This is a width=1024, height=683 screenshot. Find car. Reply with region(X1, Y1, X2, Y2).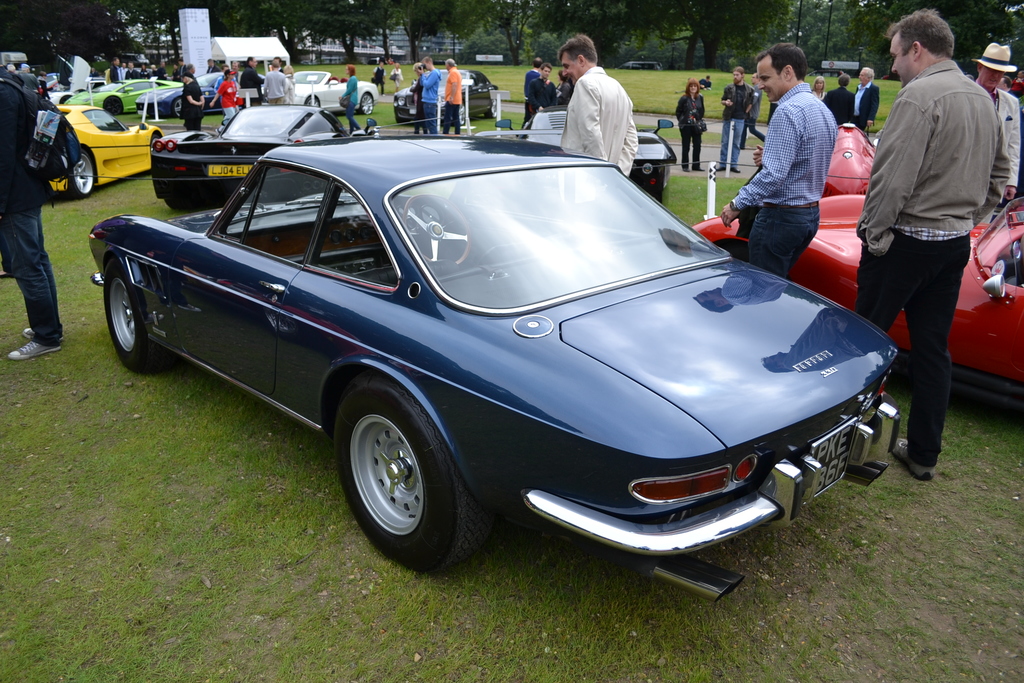
region(494, 91, 668, 189).
